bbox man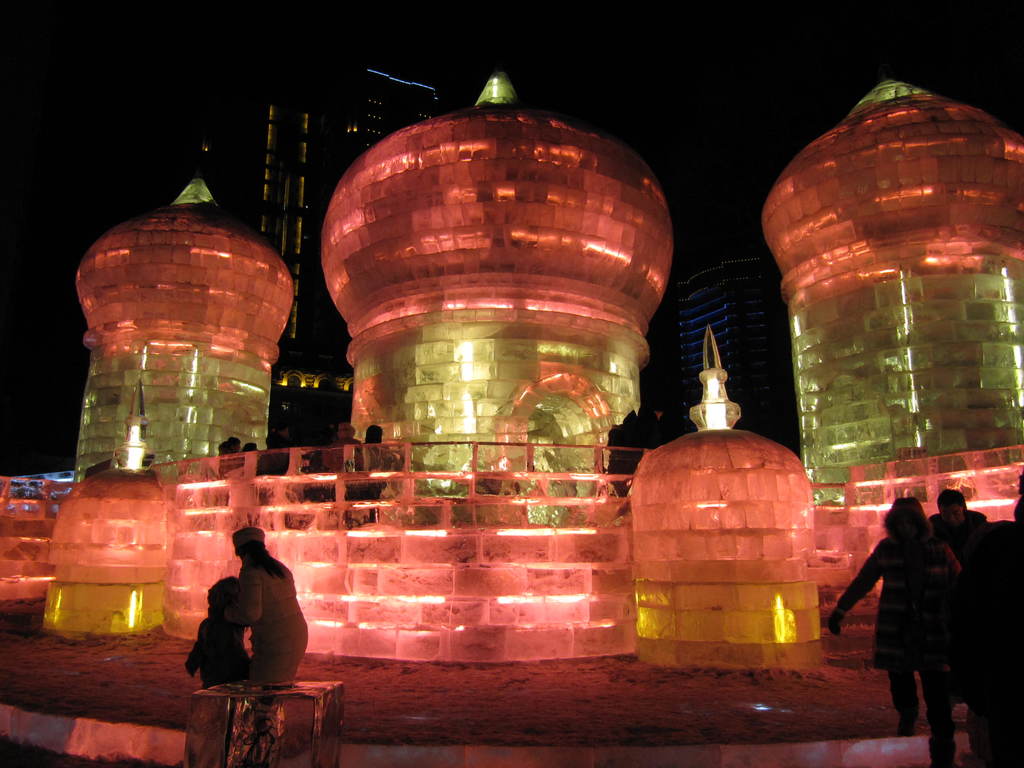
left=214, top=436, right=242, bottom=519
